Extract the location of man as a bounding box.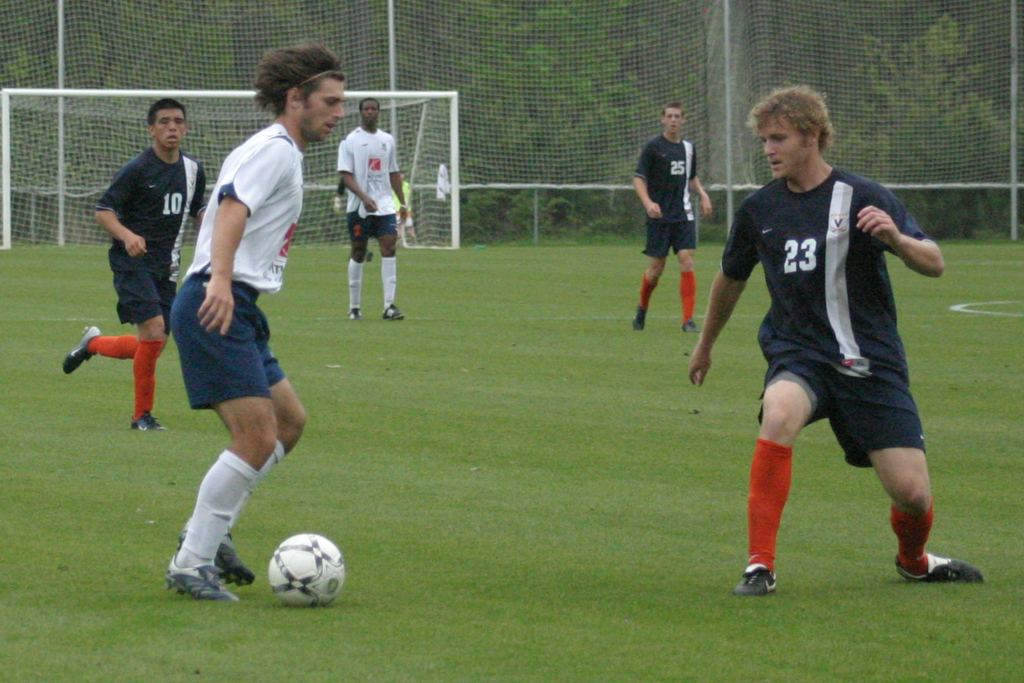
bbox=(50, 92, 211, 433).
